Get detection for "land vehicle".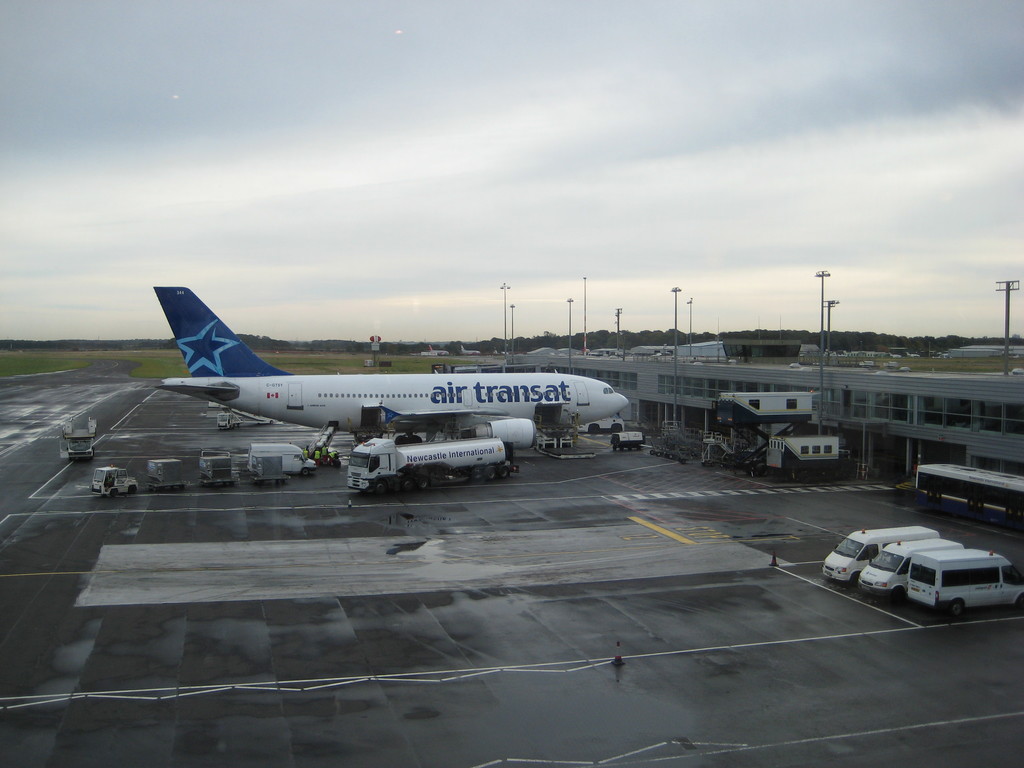
Detection: select_region(220, 416, 236, 428).
